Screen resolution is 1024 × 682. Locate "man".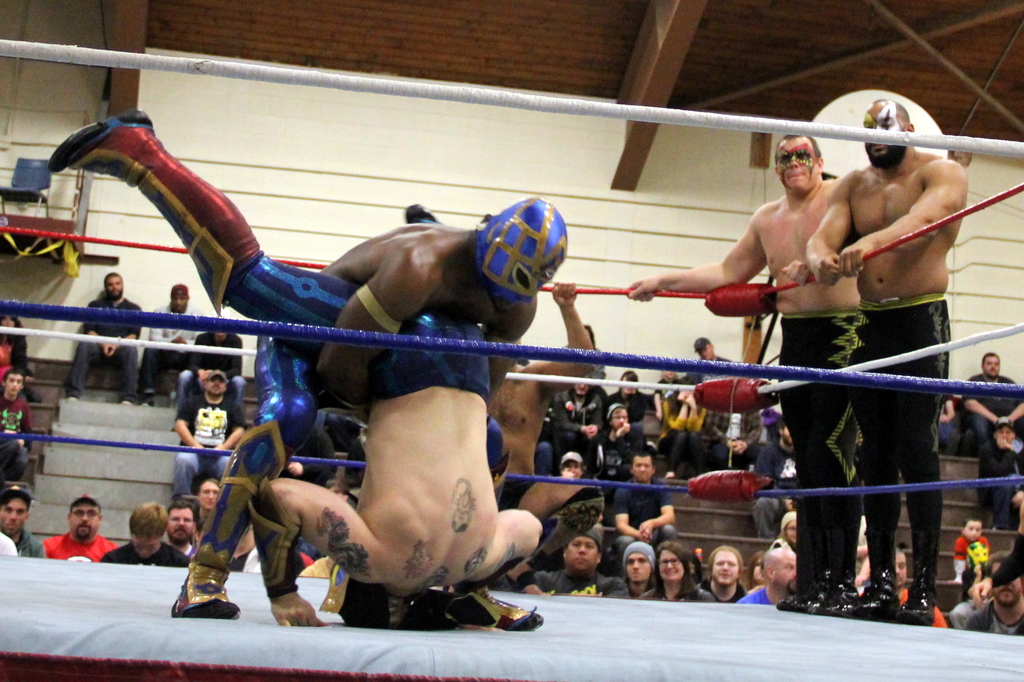
(left=856, top=547, right=947, bottom=631).
